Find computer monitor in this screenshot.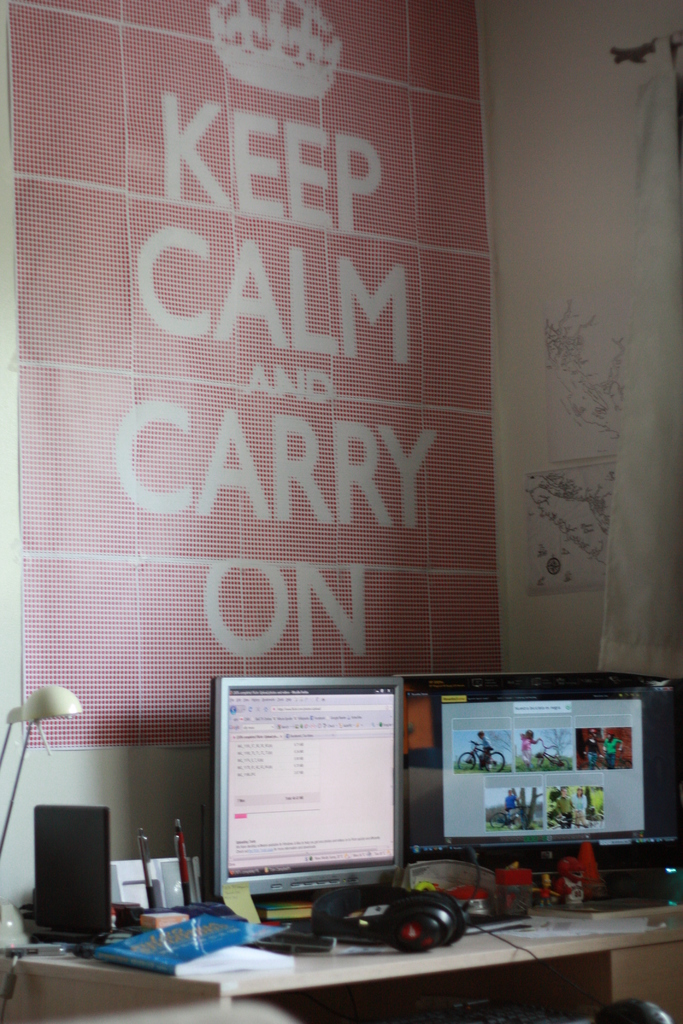
The bounding box for computer monitor is {"left": 395, "top": 665, "right": 682, "bottom": 879}.
